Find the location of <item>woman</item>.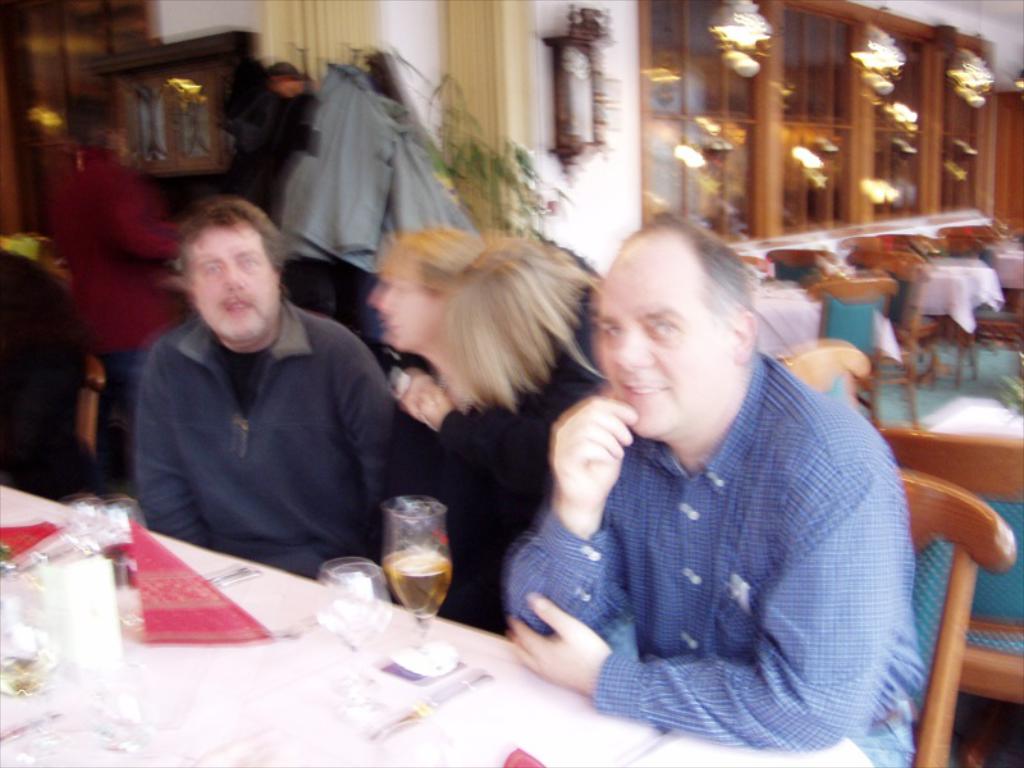
Location: select_region(36, 79, 187, 506).
